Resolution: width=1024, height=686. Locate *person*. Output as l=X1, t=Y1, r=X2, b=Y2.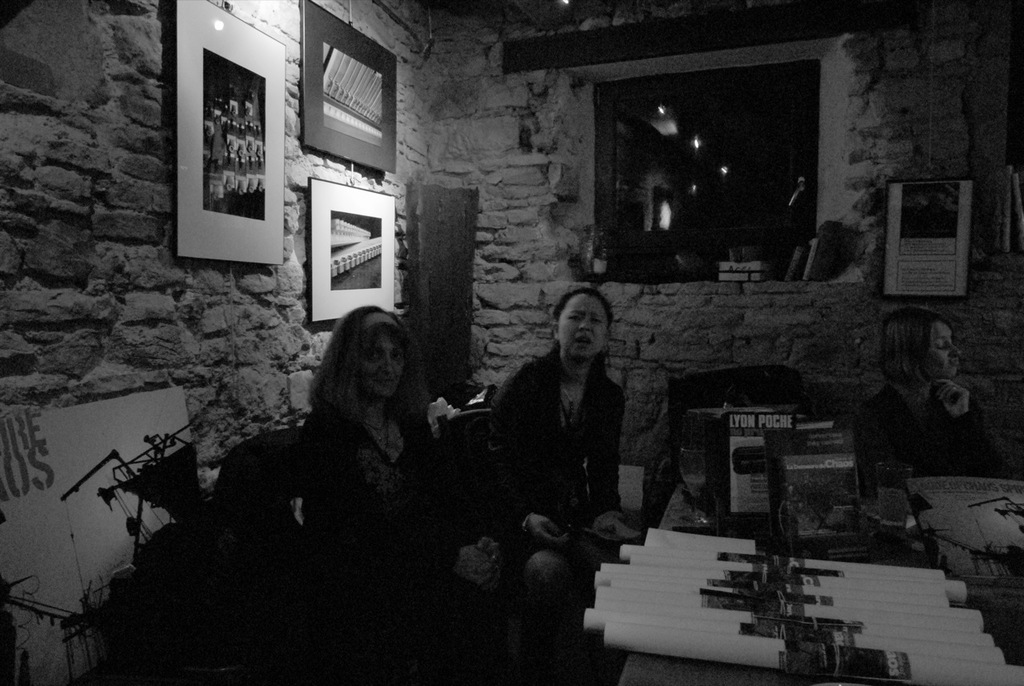
l=855, t=303, r=1022, b=475.
